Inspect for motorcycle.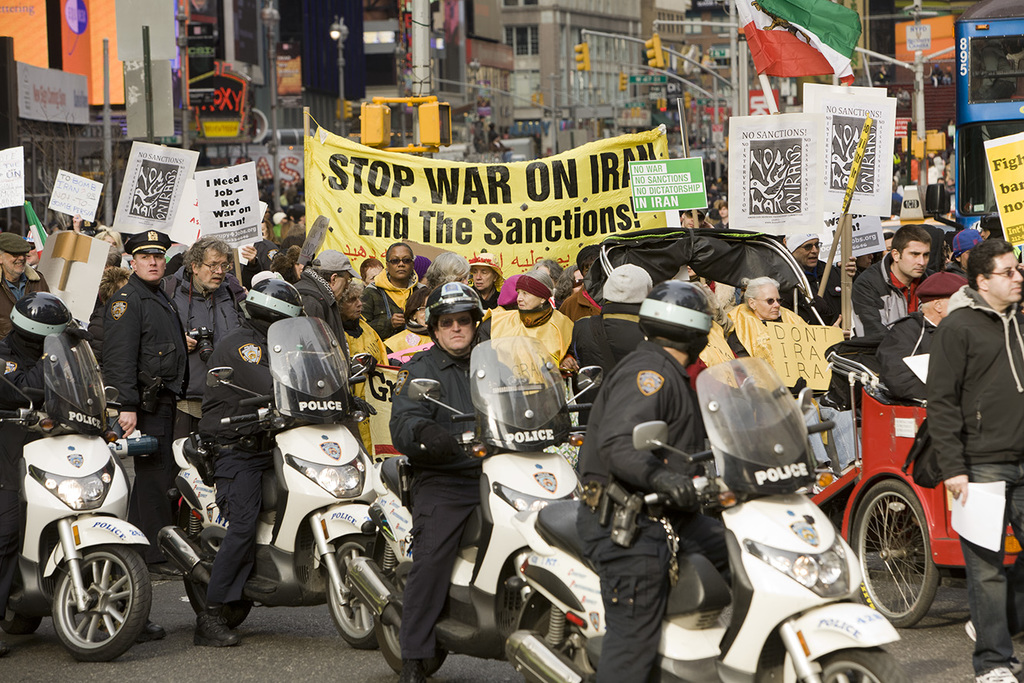
Inspection: pyautogui.locateOnScreen(0, 379, 185, 663).
